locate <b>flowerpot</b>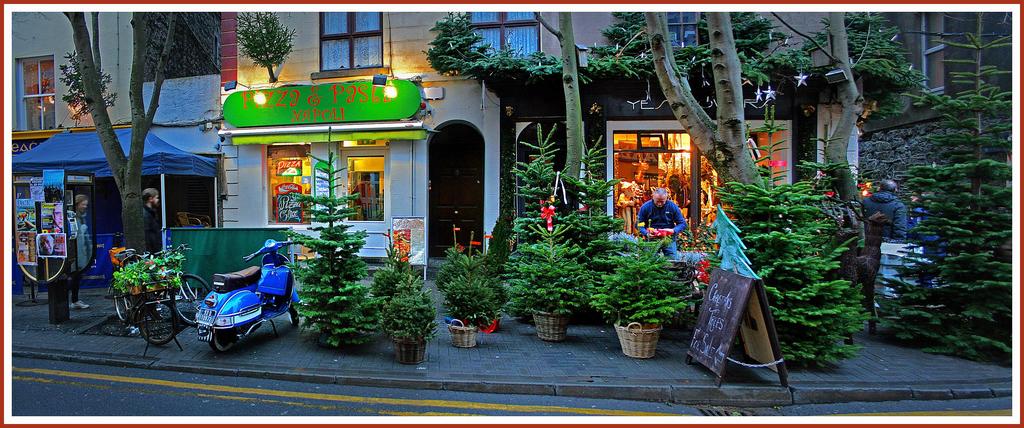
<bbox>616, 298, 669, 358</bbox>
